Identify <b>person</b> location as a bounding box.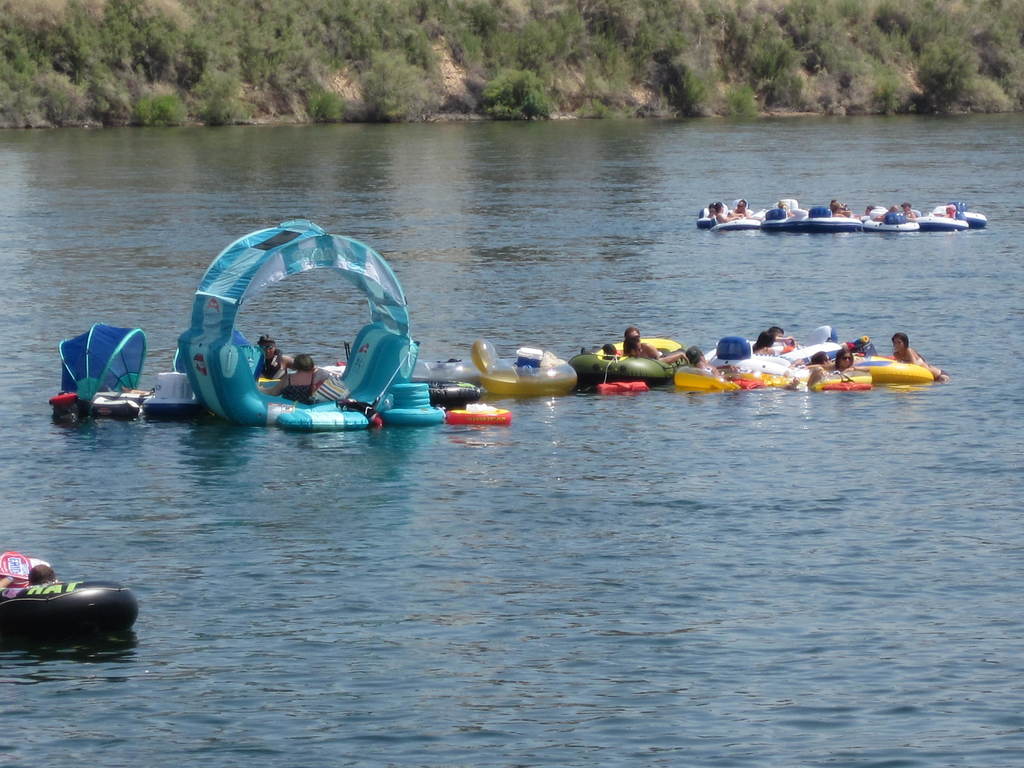
x1=829, y1=198, x2=855, y2=221.
